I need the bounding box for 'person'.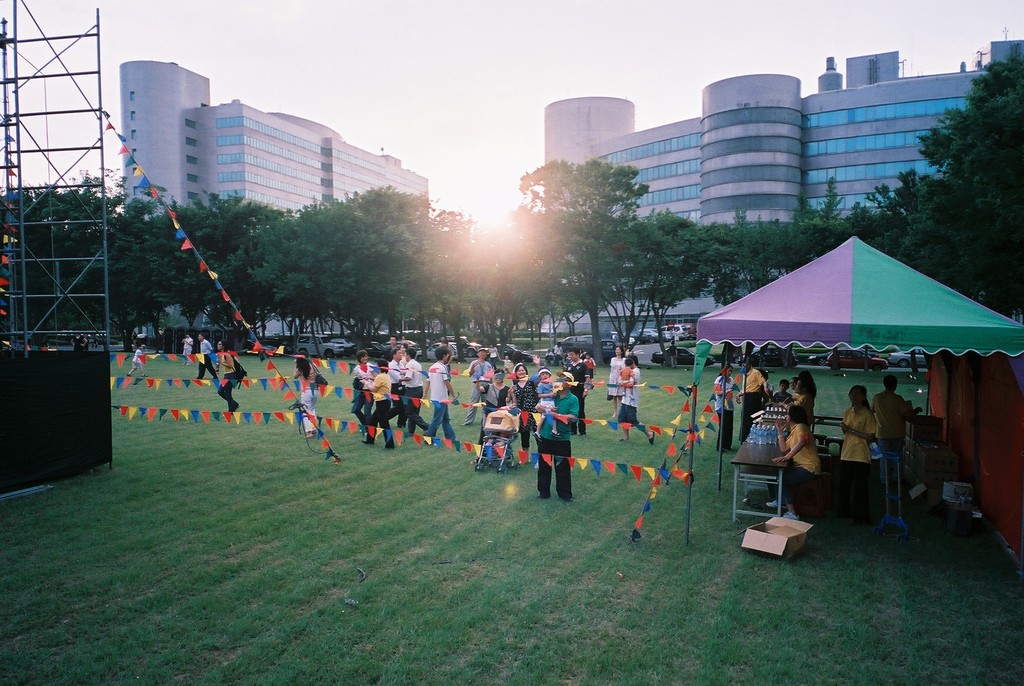
Here it is: bbox=(778, 378, 794, 407).
